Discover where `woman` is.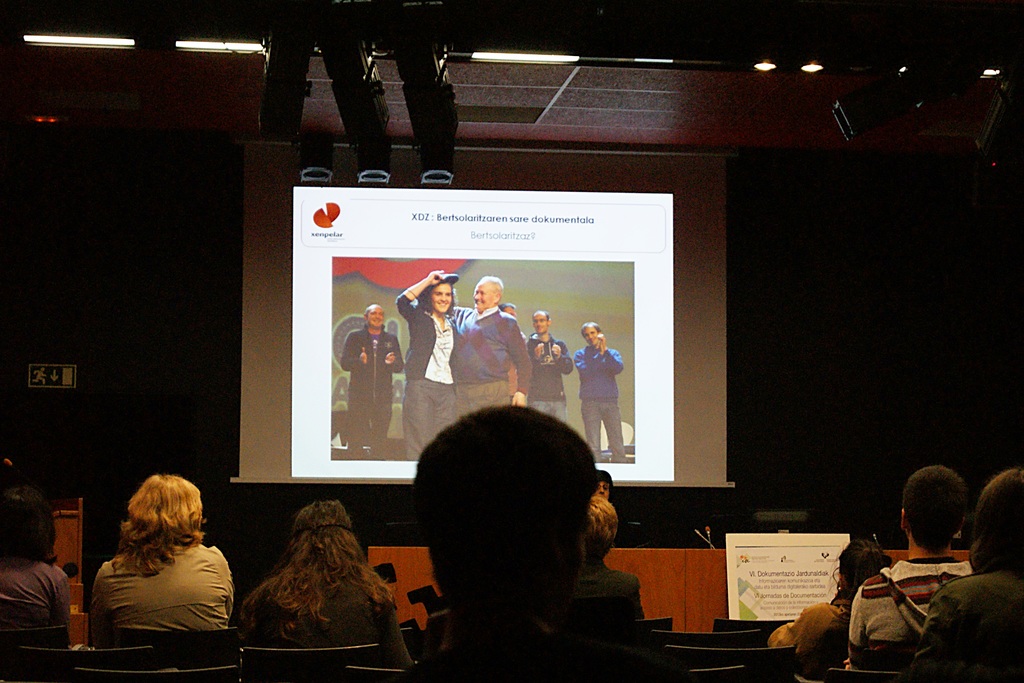
Discovered at box=[589, 474, 610, 503].
